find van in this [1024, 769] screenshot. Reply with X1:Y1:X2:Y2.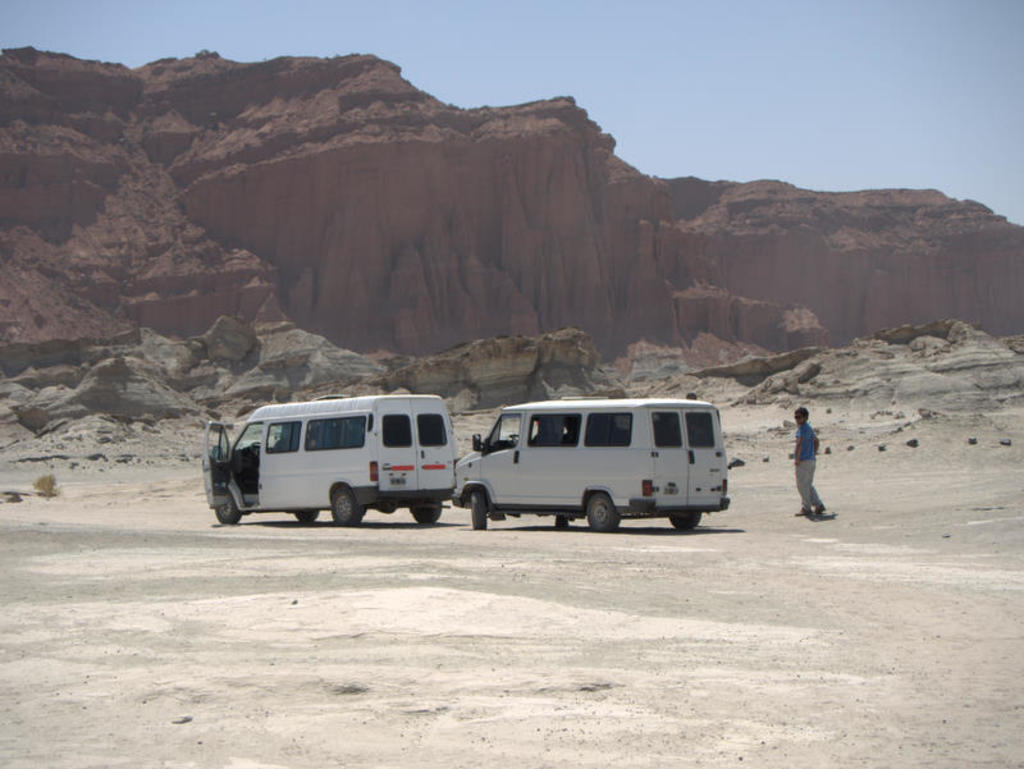
452:400:731:534.
